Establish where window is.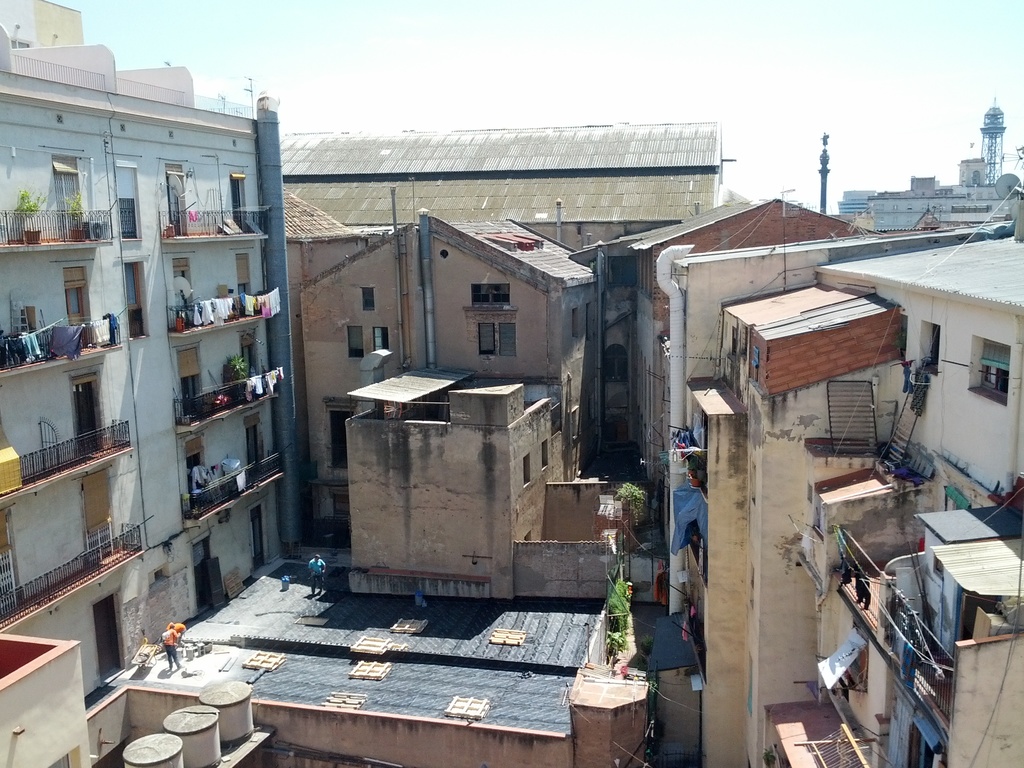
Established at select_region(64, 266, 93, 347).
